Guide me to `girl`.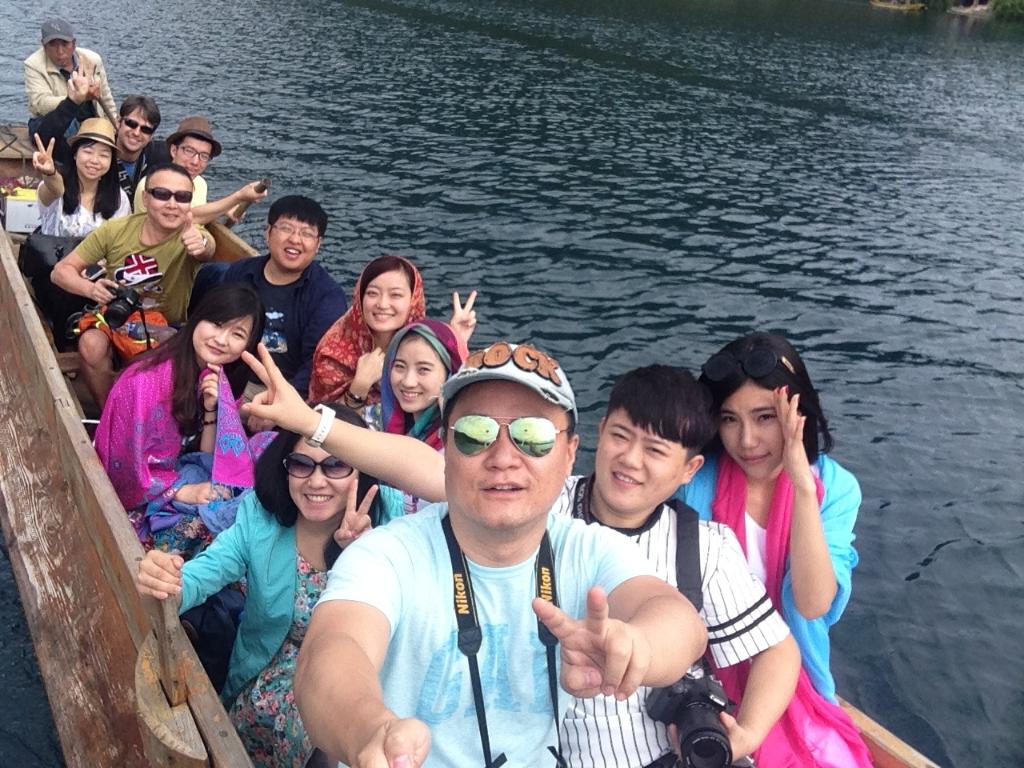
Guidance: 325, 314, 456, 538.
